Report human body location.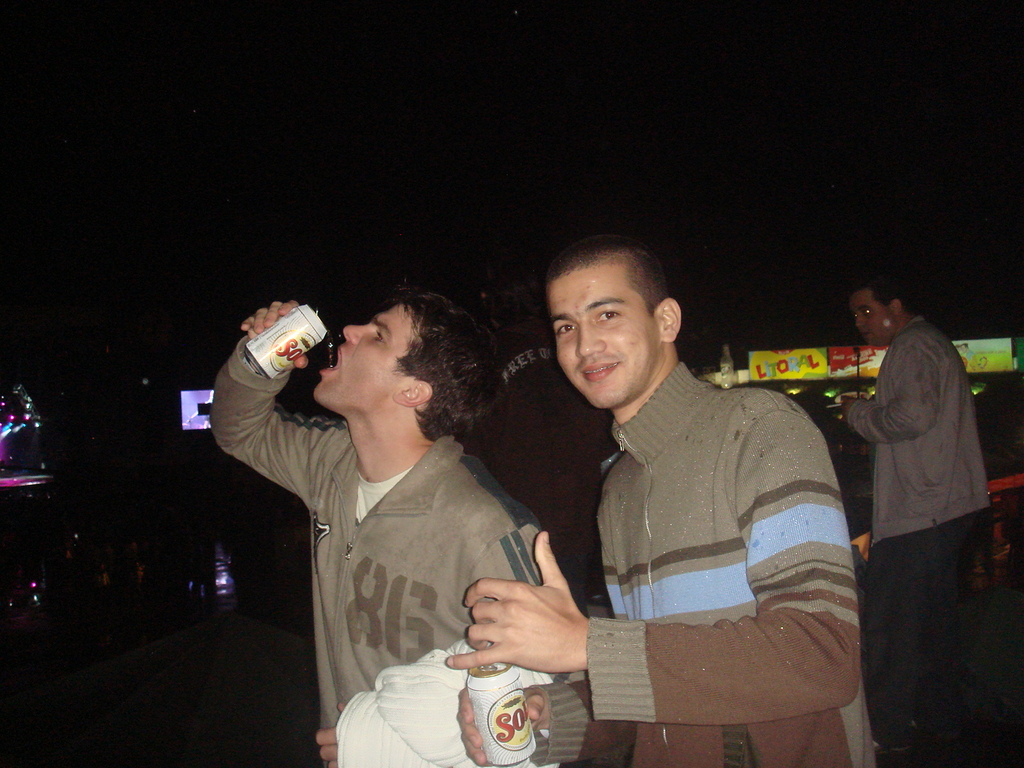
Report: 447,220,865,765.
